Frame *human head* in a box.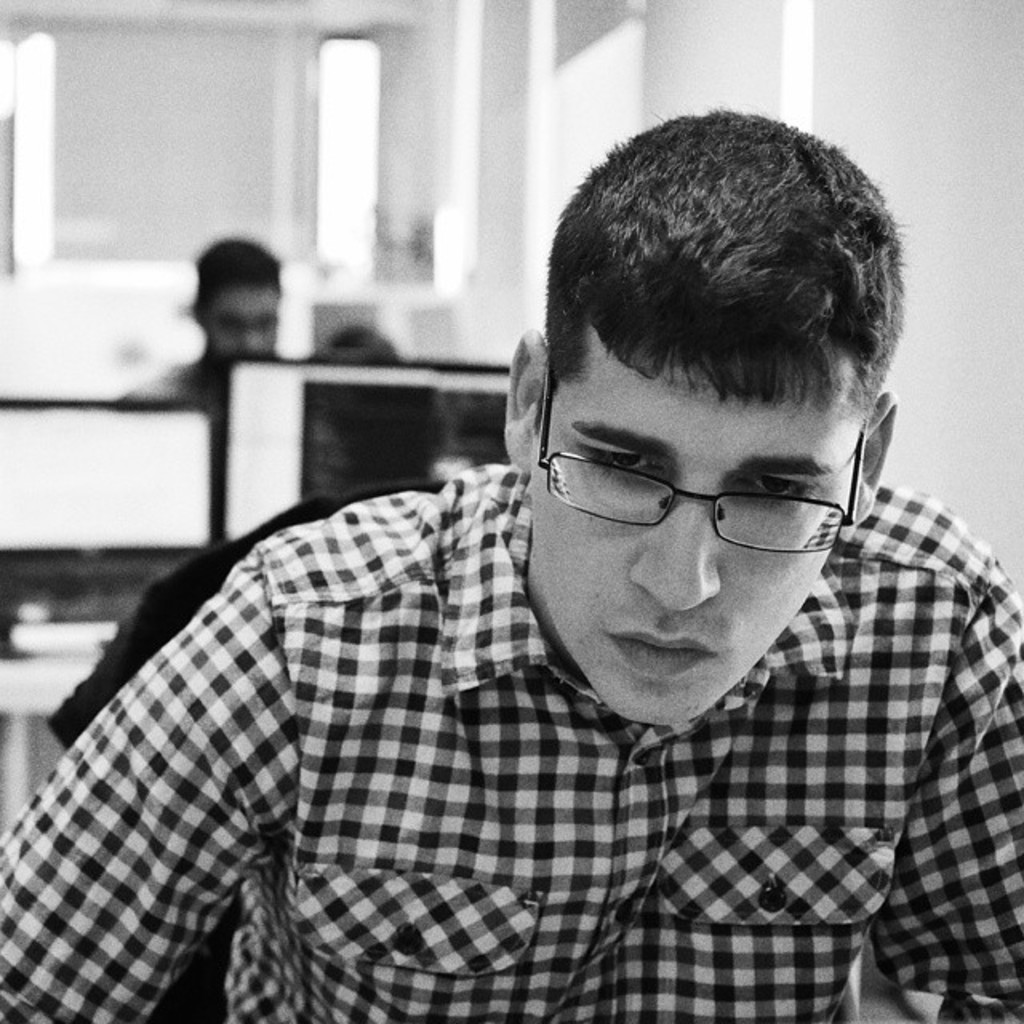
{"left": 182, "top": 235, "right": 288, "bottom": 373}.
